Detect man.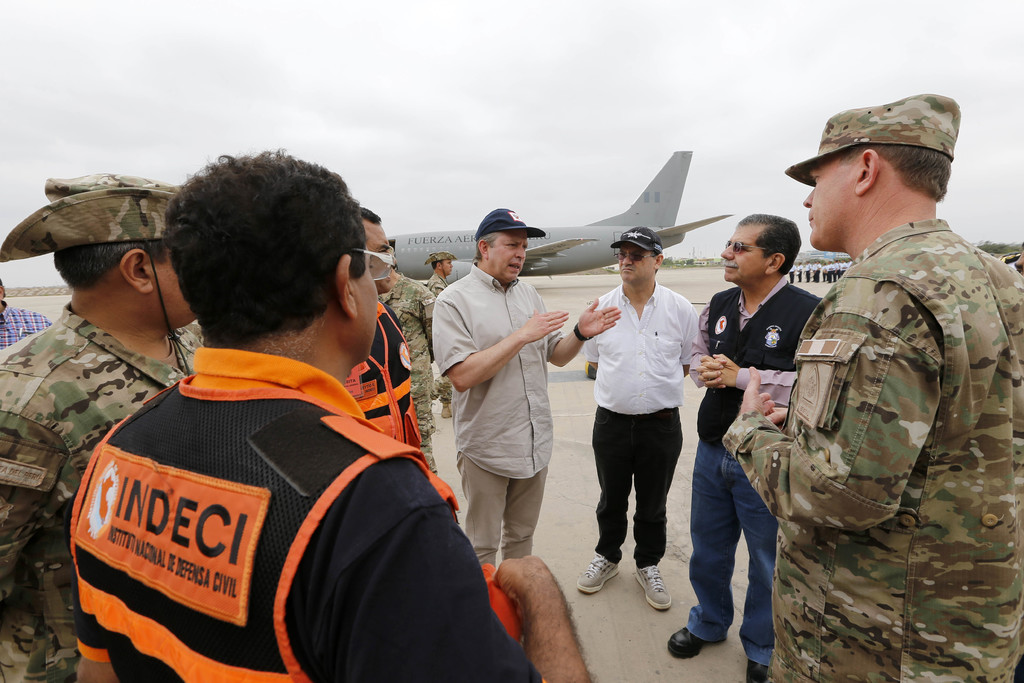
Detected at box(380, 247, 436, 473).
